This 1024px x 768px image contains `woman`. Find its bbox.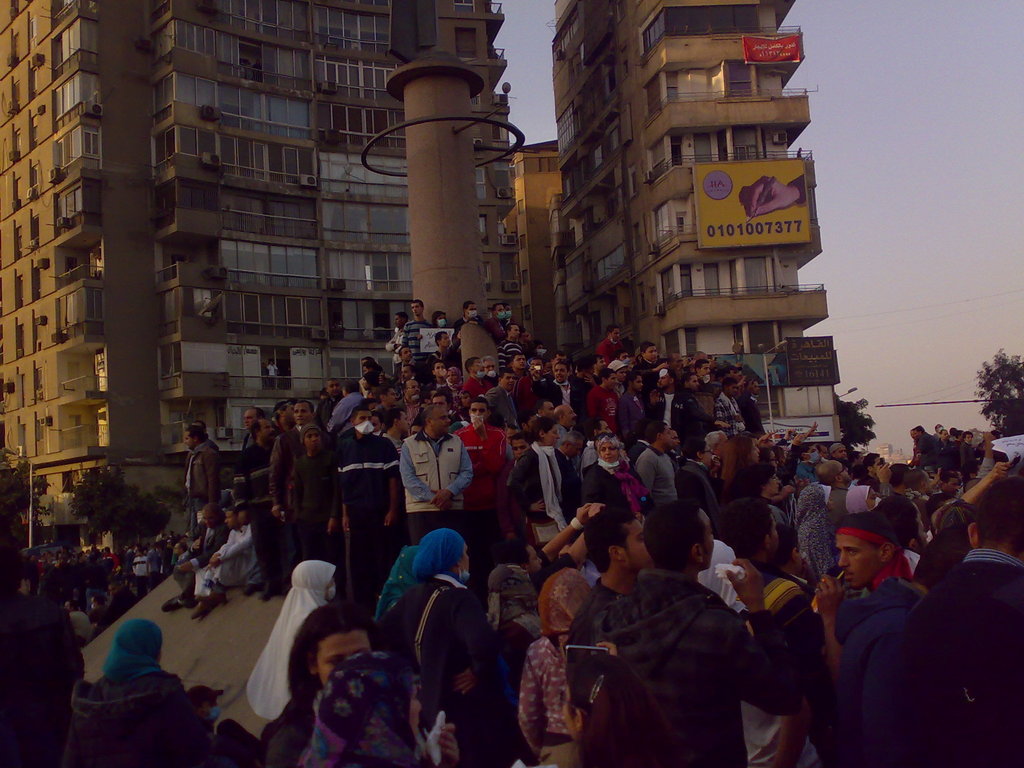
582 445 655 525.
